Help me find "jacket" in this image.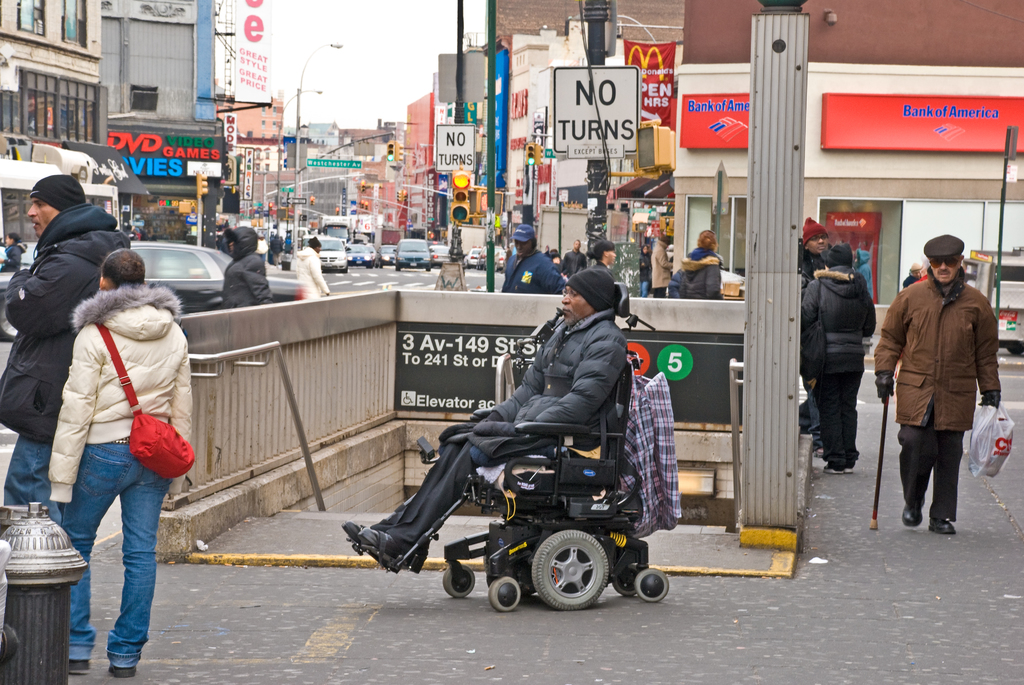
Found it: left=2, top=205, right=134, bottom=446.
